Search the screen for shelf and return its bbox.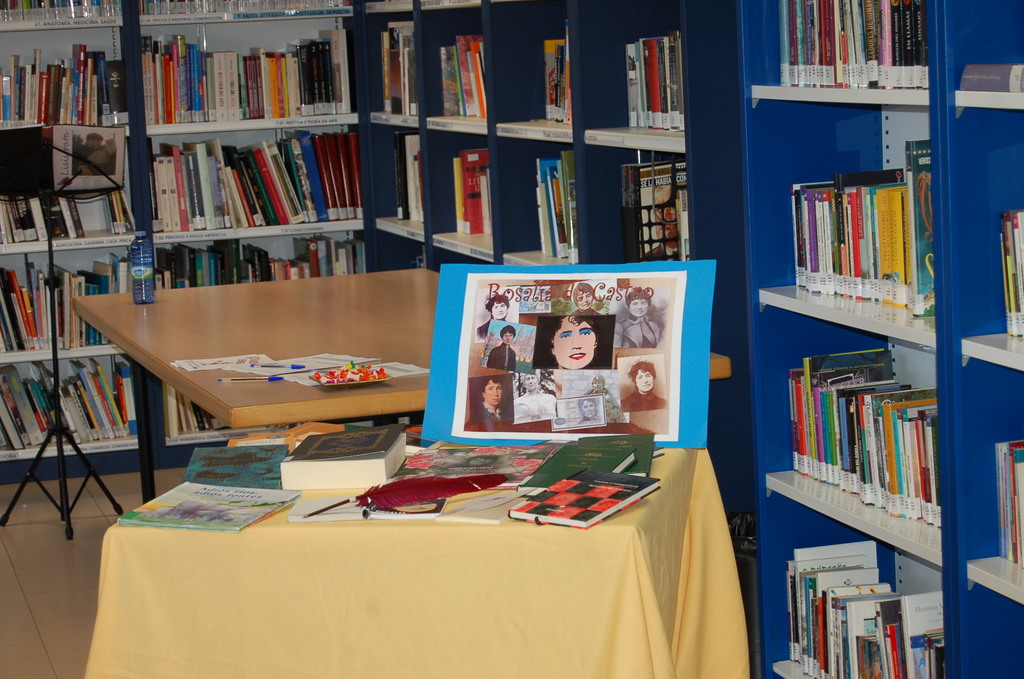
Found: [152,220,398,287].
